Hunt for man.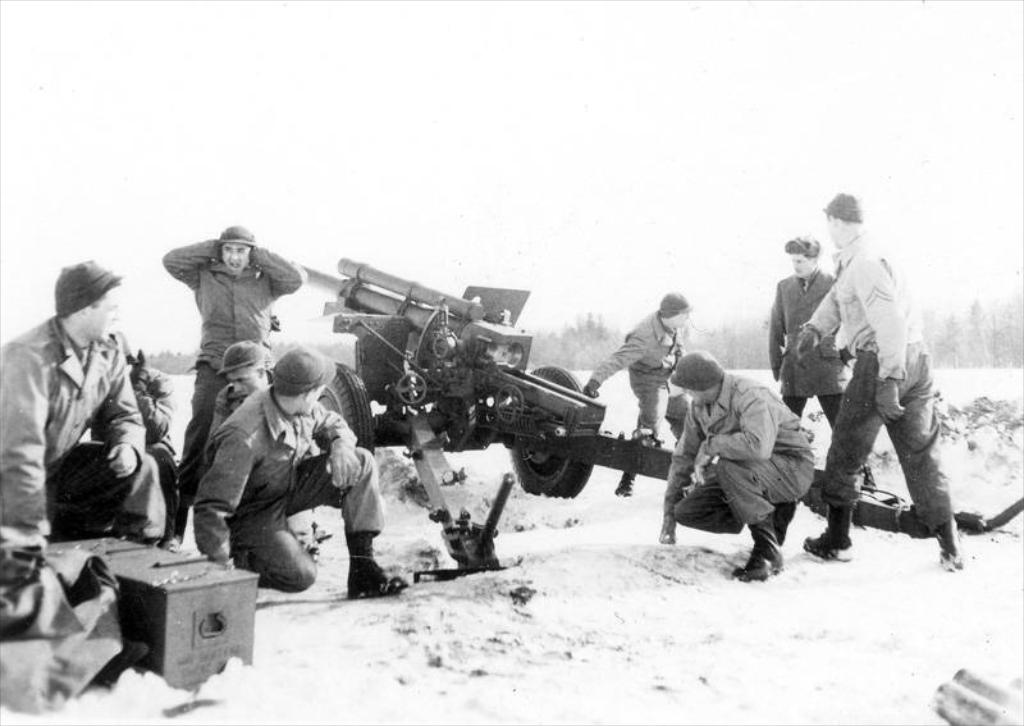
Hunted down at {"x1": 658, "y1": 348, "x2": 812, "y2": 576}.
